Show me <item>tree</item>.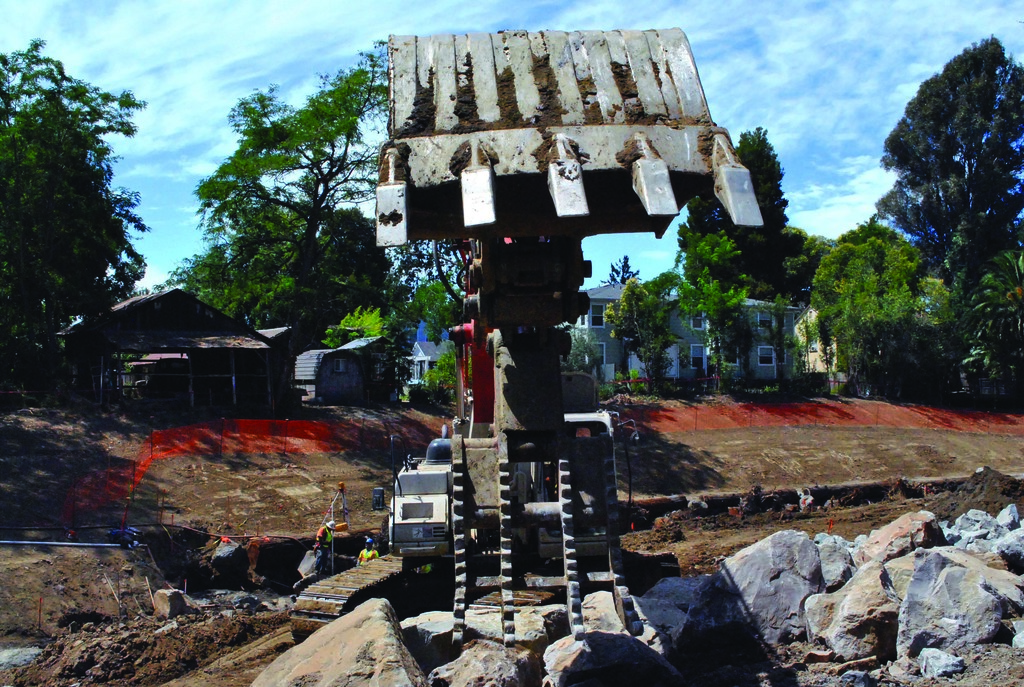
<item>tree</item> is here: 4:39:141:381.
